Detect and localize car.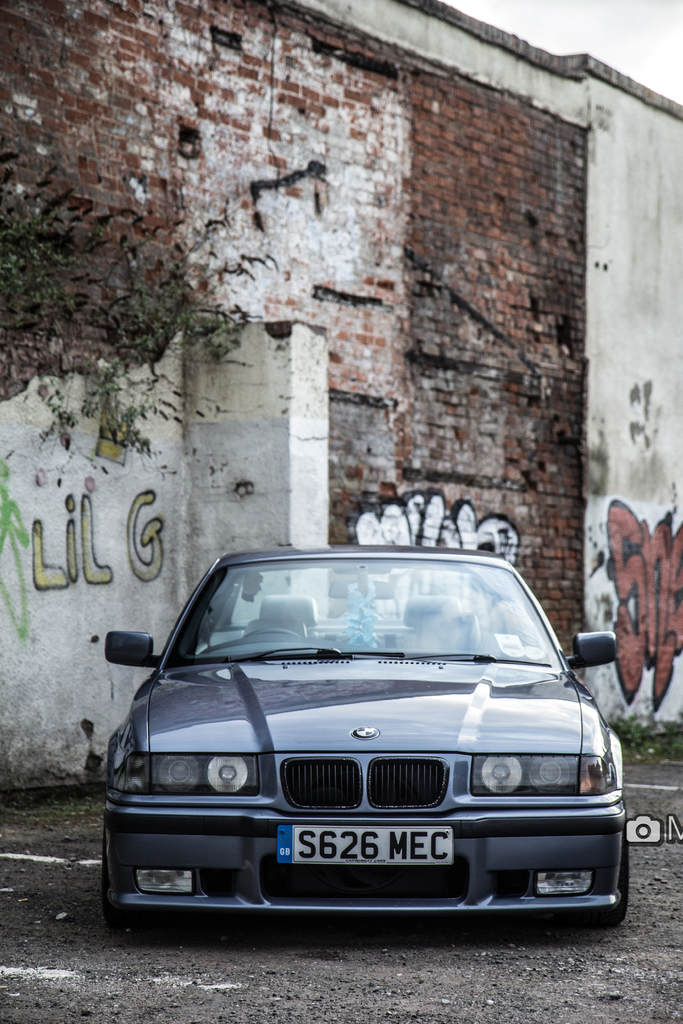
Localized at crop(85, 550, 645, 936).
